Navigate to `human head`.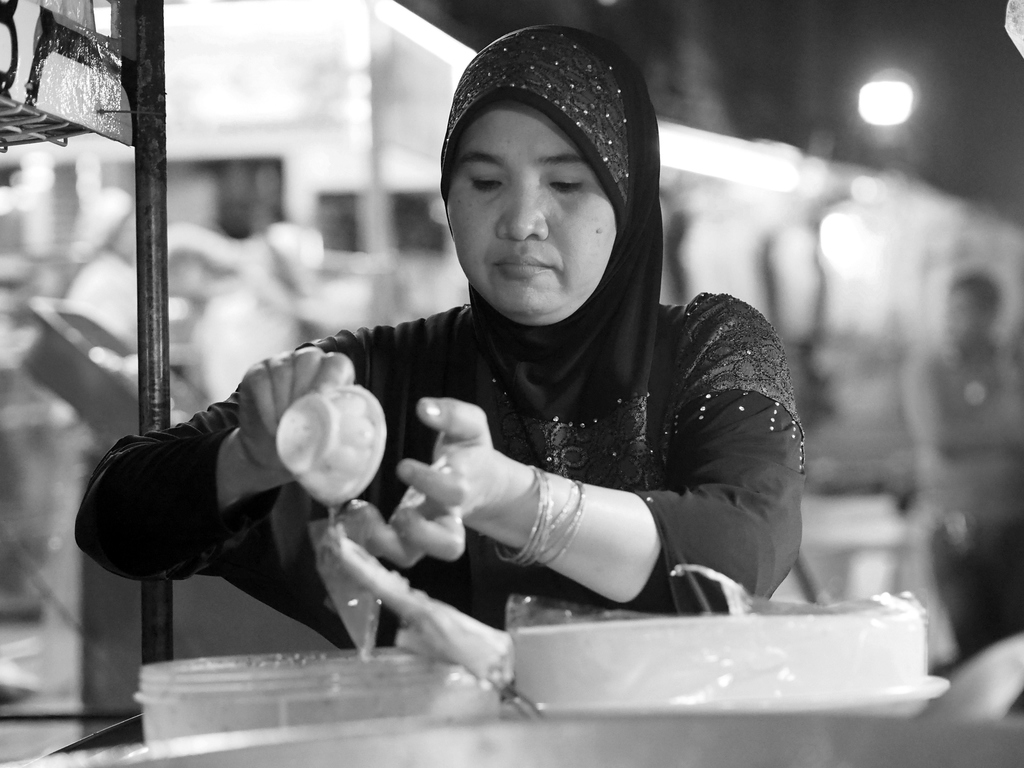
Navigation target: bbox(408, 28, 660, 337).
